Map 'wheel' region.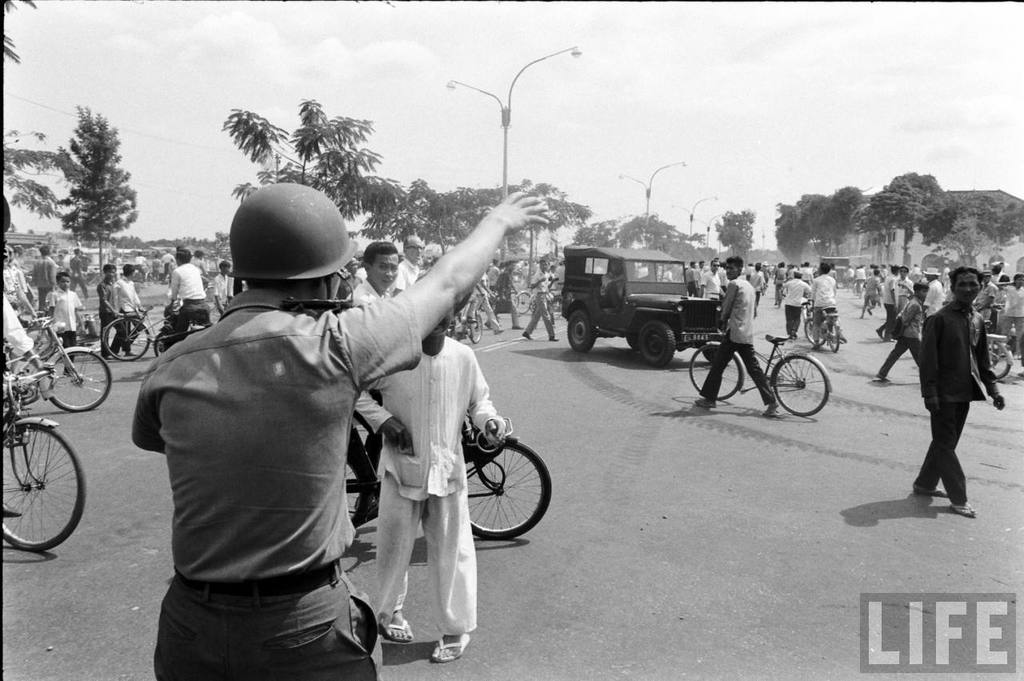
Mapped to bbox(514, 291, 530, 314).
